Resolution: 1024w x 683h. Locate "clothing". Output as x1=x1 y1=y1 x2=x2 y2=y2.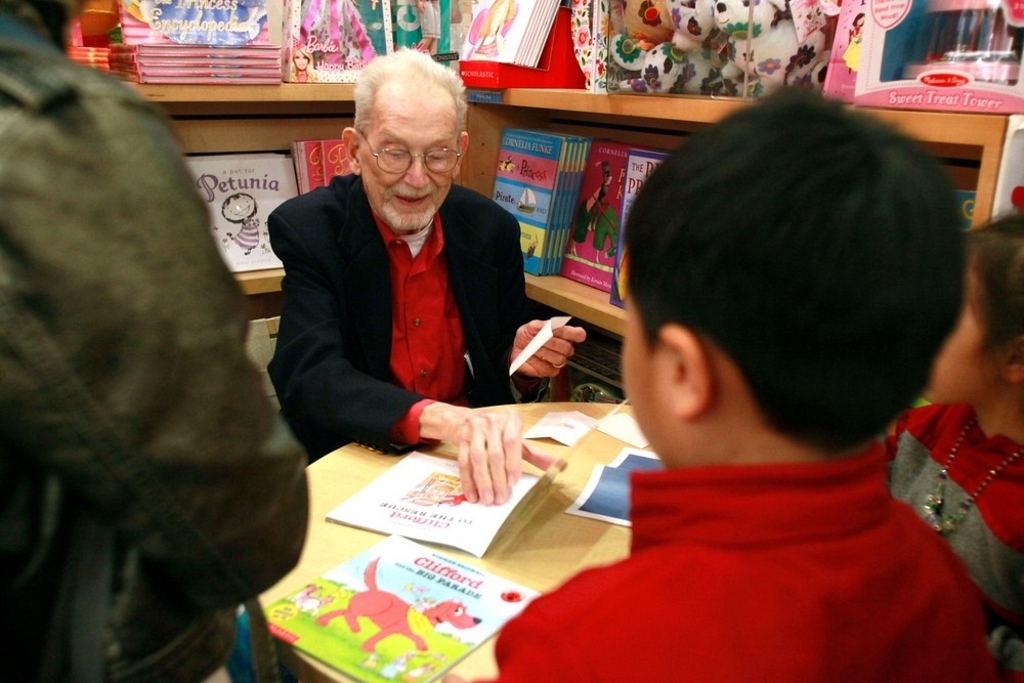
x1=876 y1=397 x2=1023 y2=667.
